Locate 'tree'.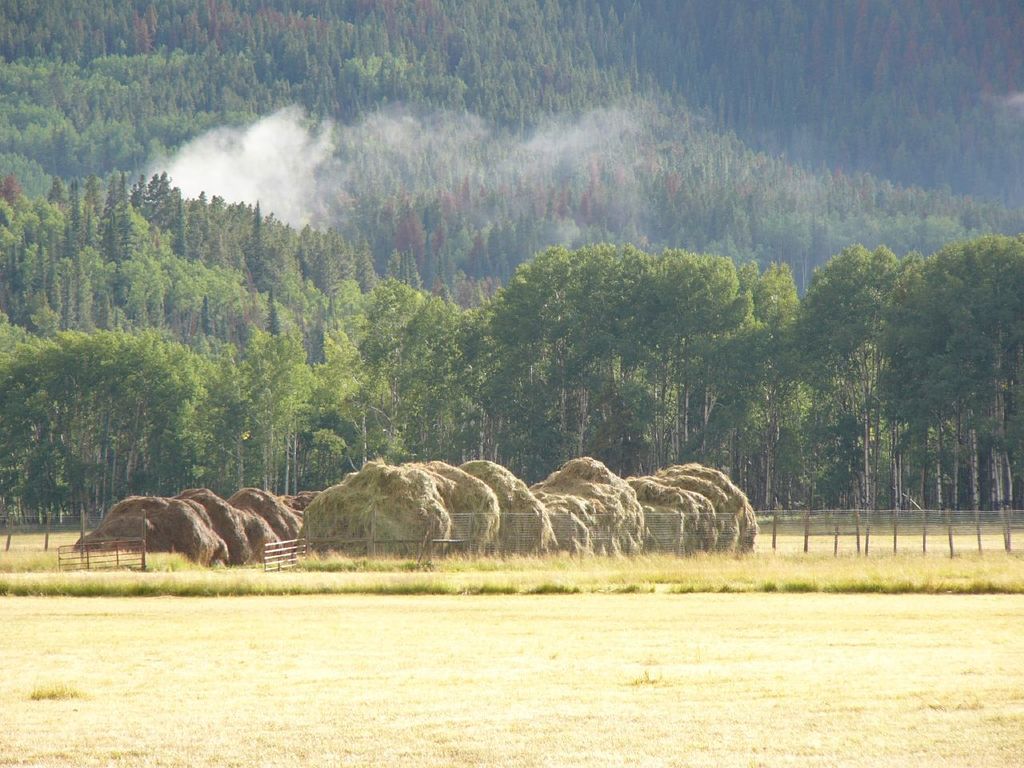
Bounding box: bbox=[367, 273, 439, 463].
